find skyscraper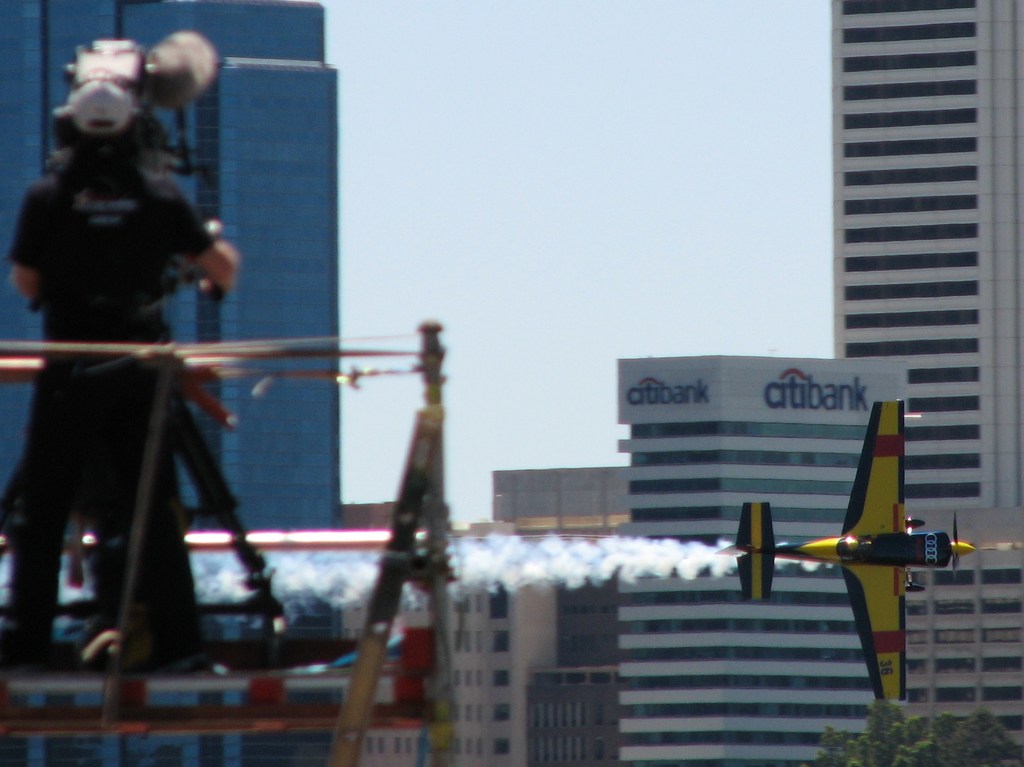
{"x1": 908, "y1": 544, "x2": 1023, "y2": 755}
